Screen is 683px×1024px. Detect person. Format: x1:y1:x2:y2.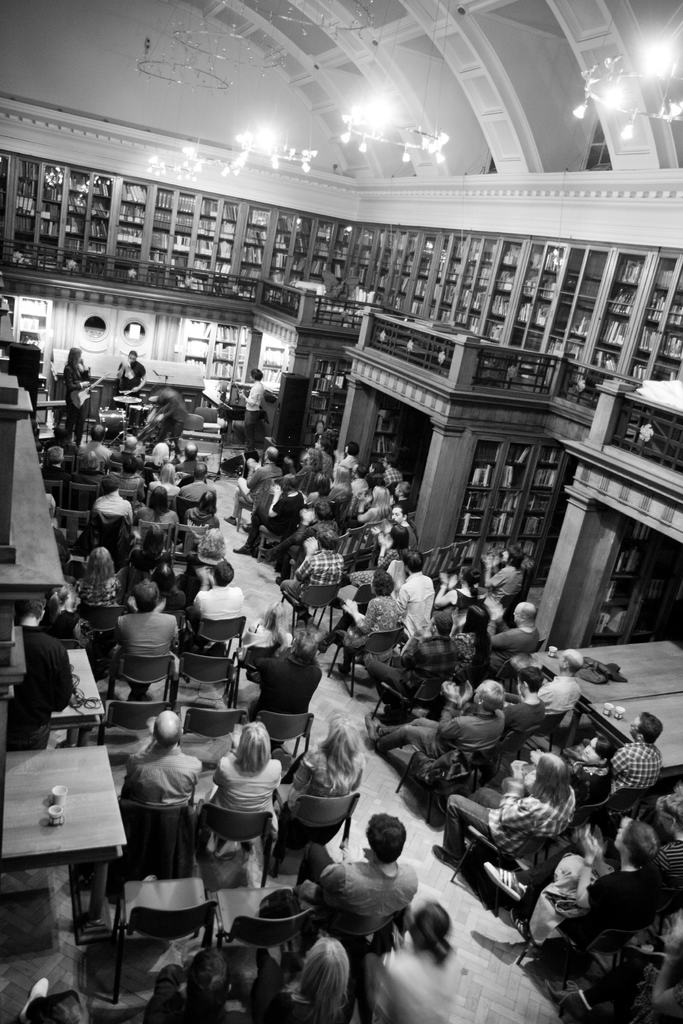
294:808:417:924.
